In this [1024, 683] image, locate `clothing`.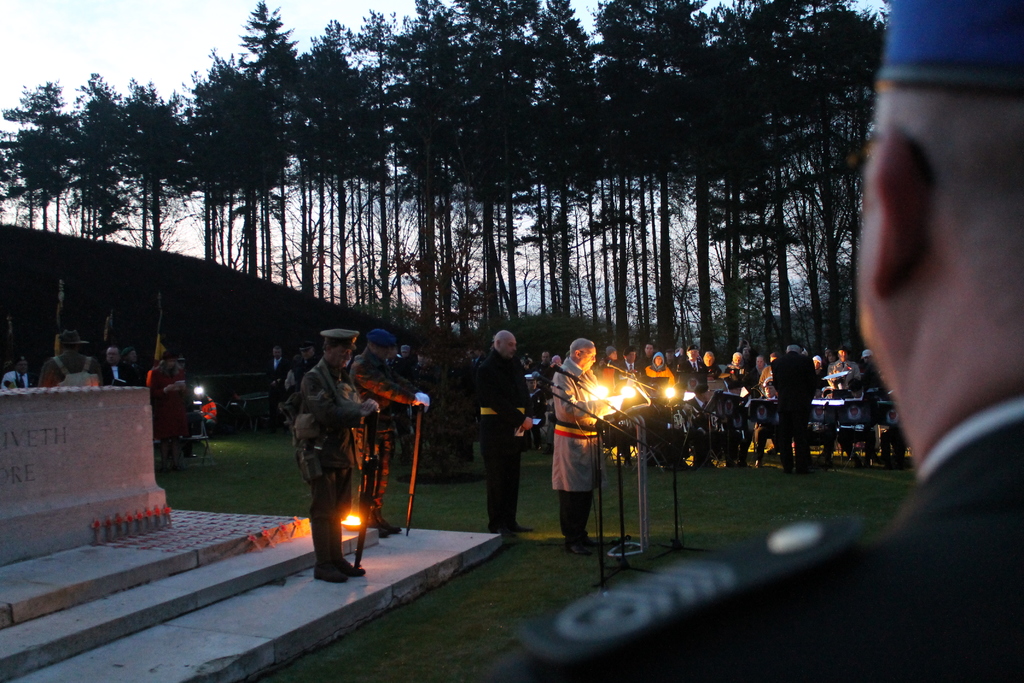
Bounding box: bbox=[549, 345, 624, 547].
